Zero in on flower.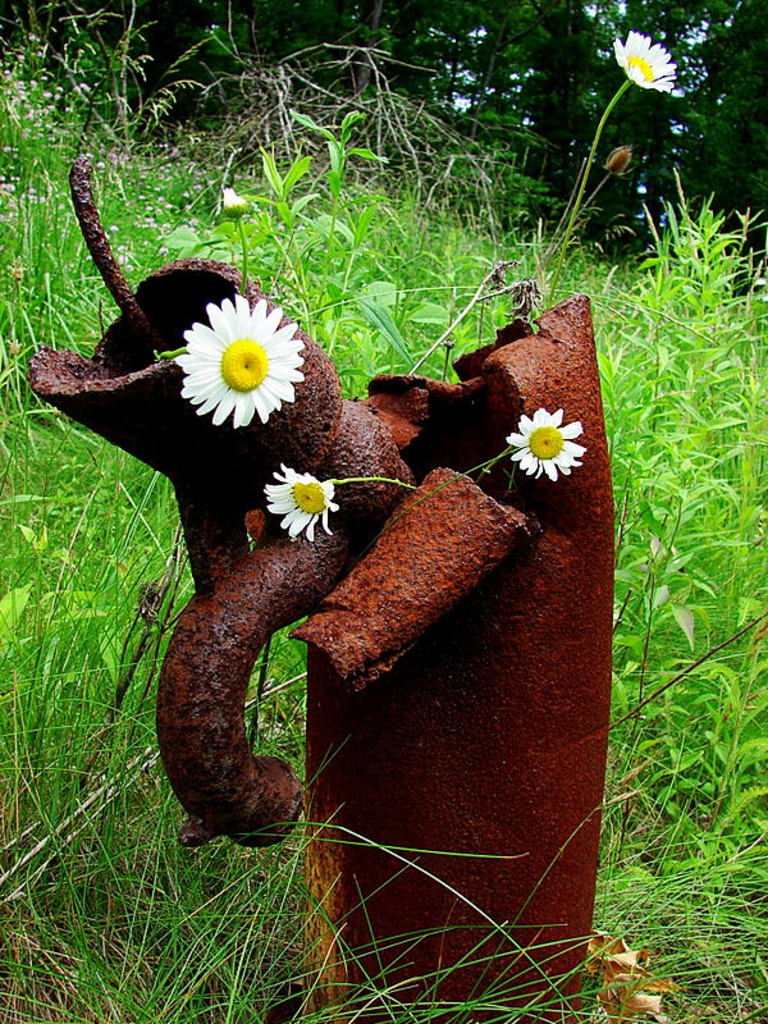
Zeroed in: BBox(506, 407, 588, 483).
